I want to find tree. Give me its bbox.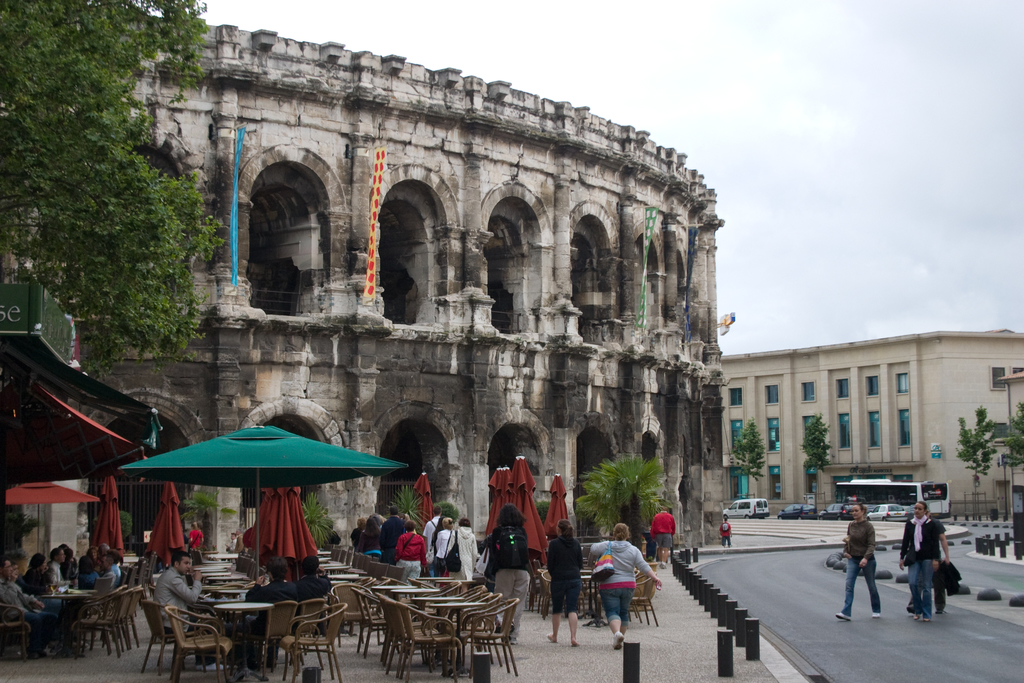
l=963, t=409, r=1009, b=507.
